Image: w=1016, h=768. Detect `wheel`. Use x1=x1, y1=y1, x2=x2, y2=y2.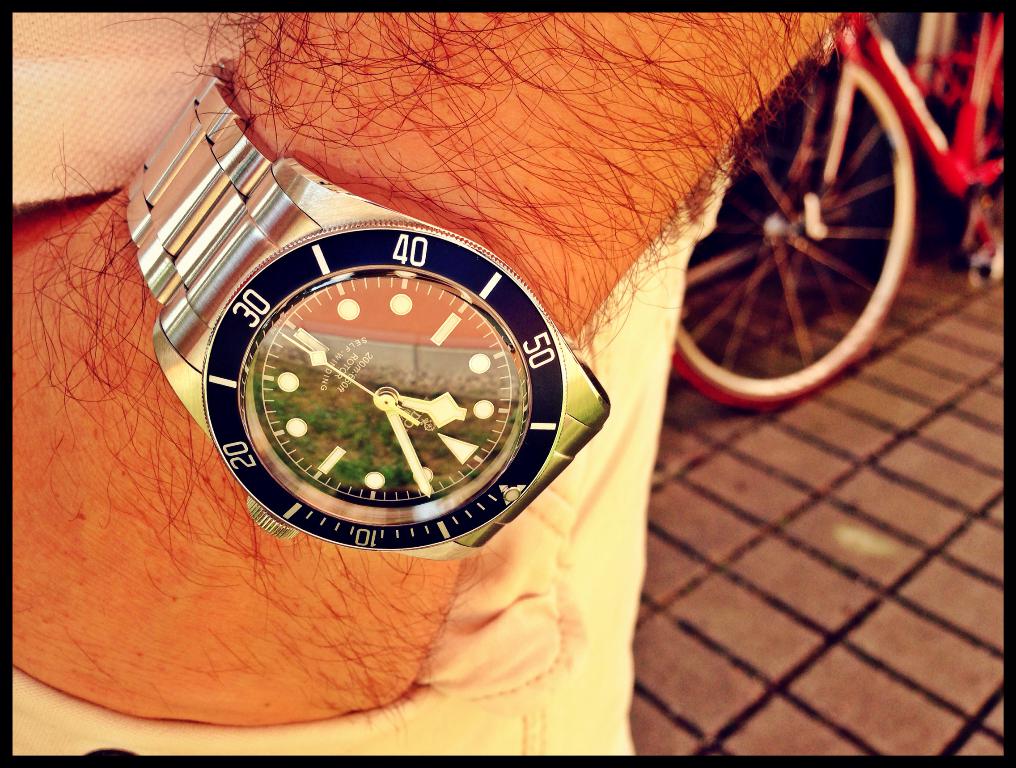
x1=602, y1=53, x2=923, y2=405.
